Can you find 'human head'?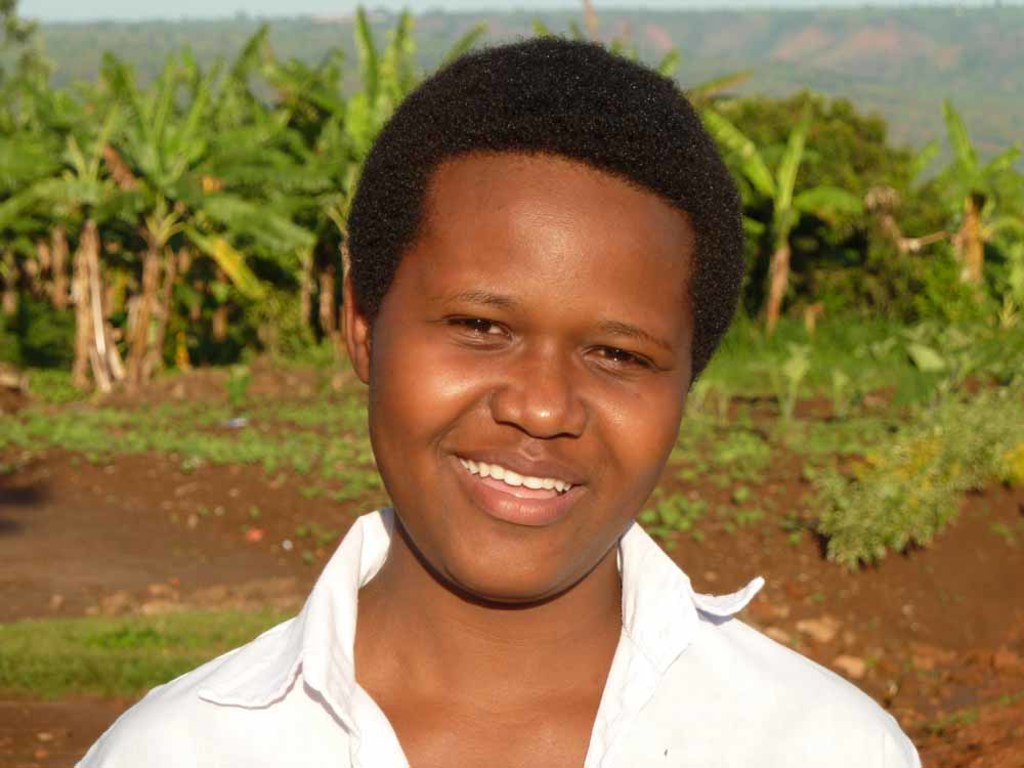
Yes, bounding box: (323,30,742,555).
